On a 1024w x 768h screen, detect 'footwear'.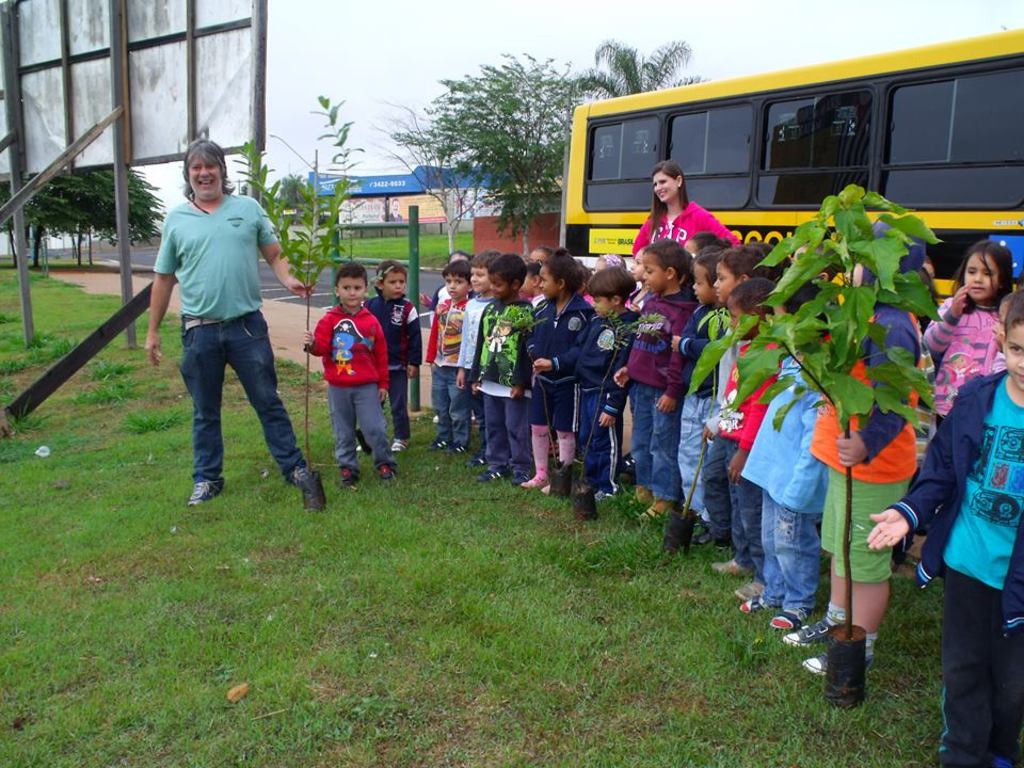
[432,436,448,454].
